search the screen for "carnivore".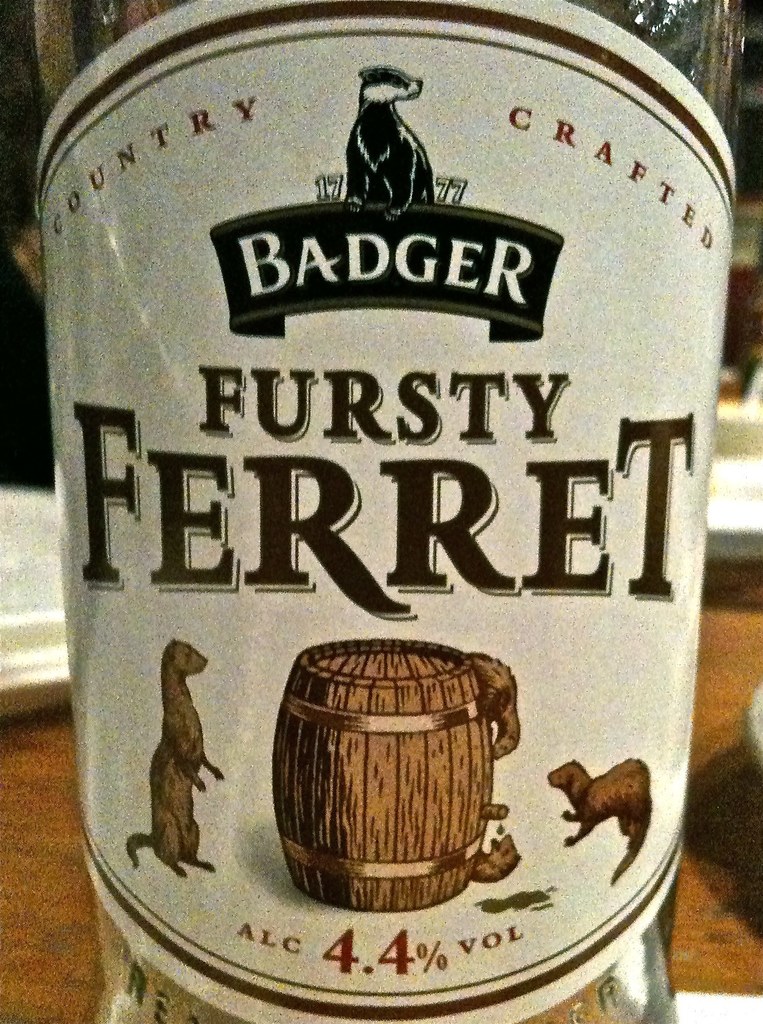
Found at [353, 63, 446, 225].
